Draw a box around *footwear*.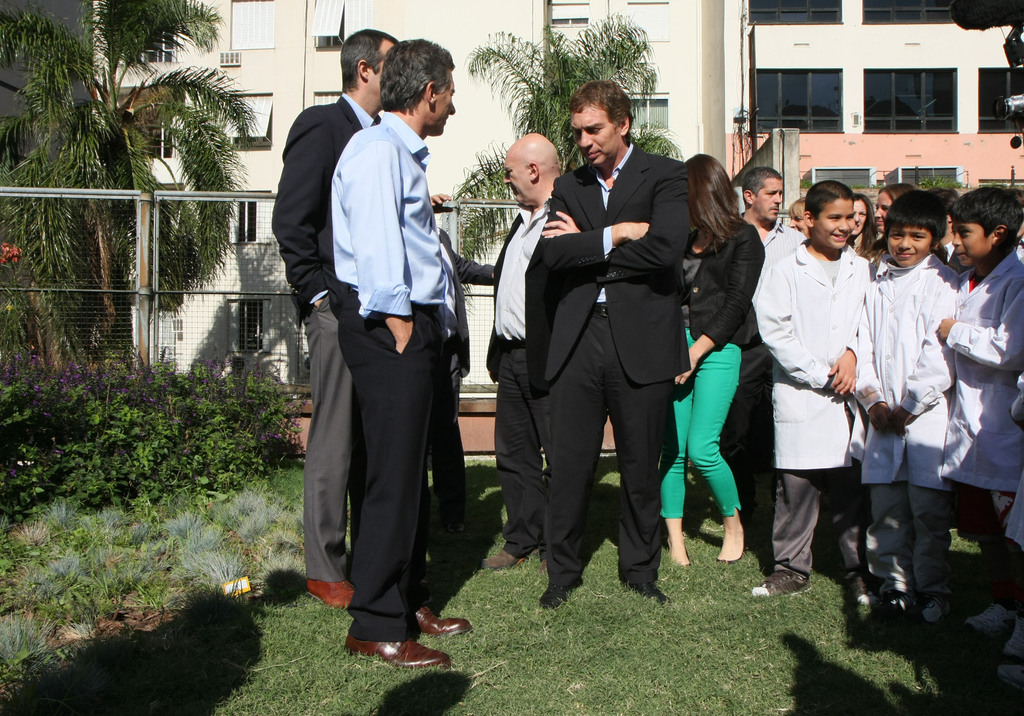
342/621/452/675.
